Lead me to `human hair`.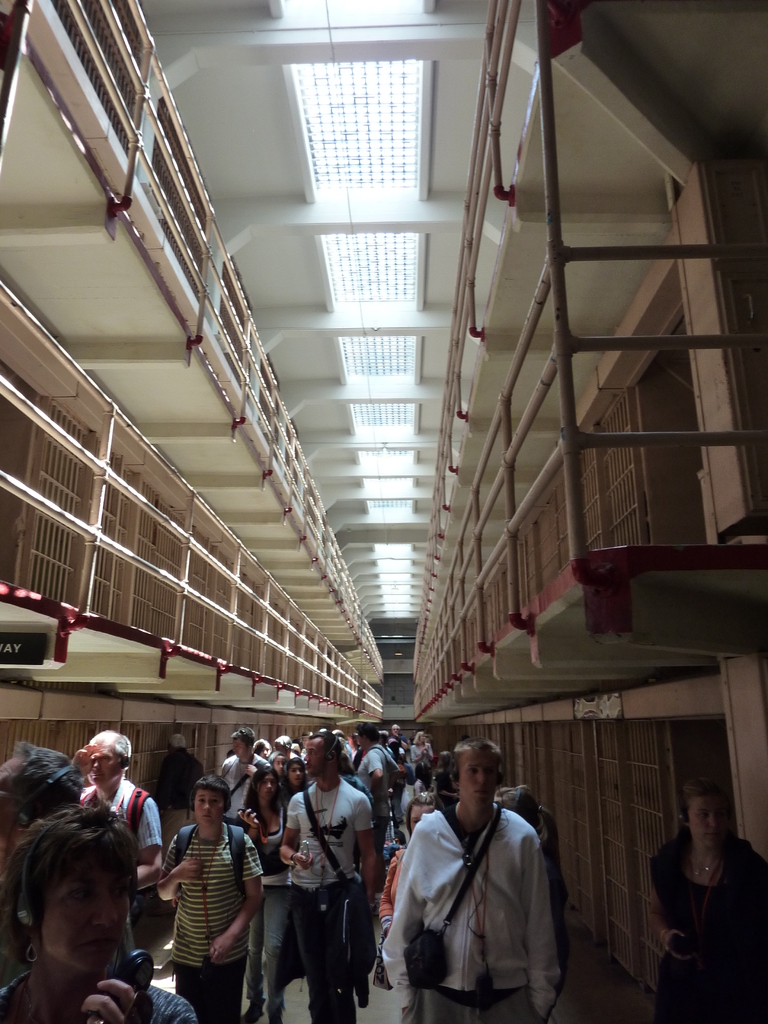
Lead to <region>378, 733, 388, 745</region>.
